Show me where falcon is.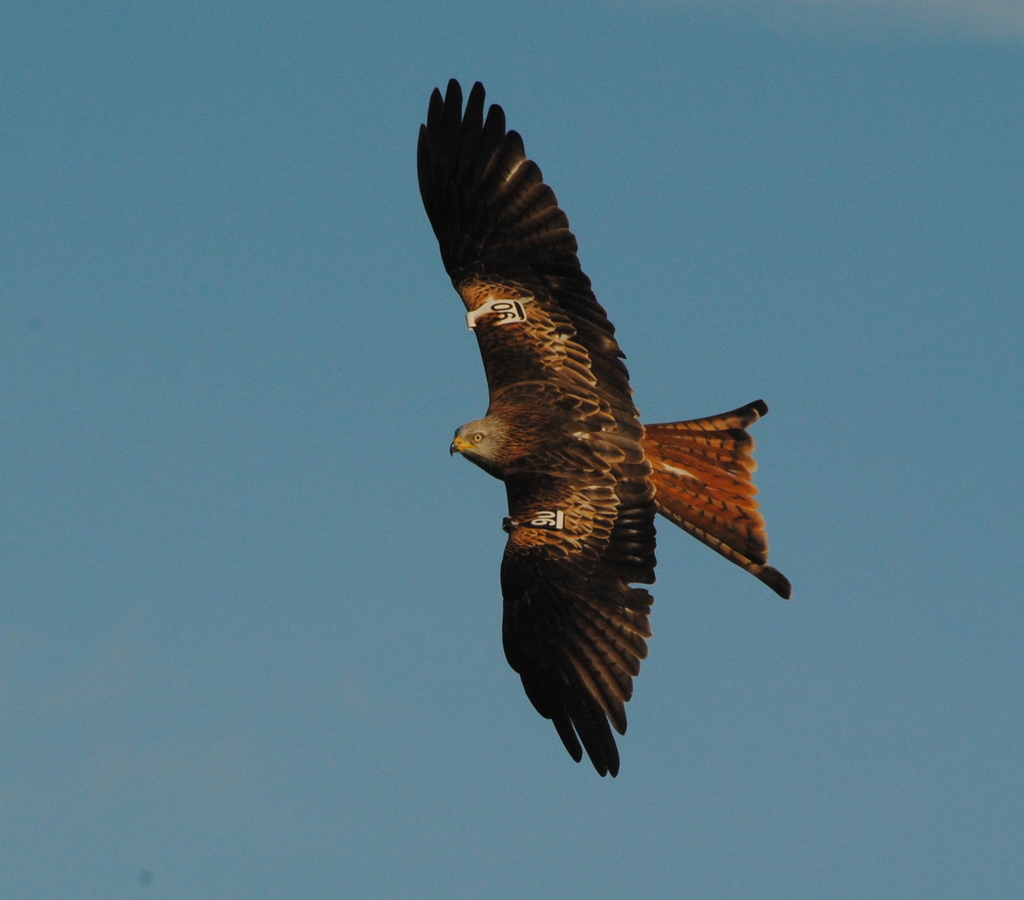
falcon is at [417,76,785,779].
